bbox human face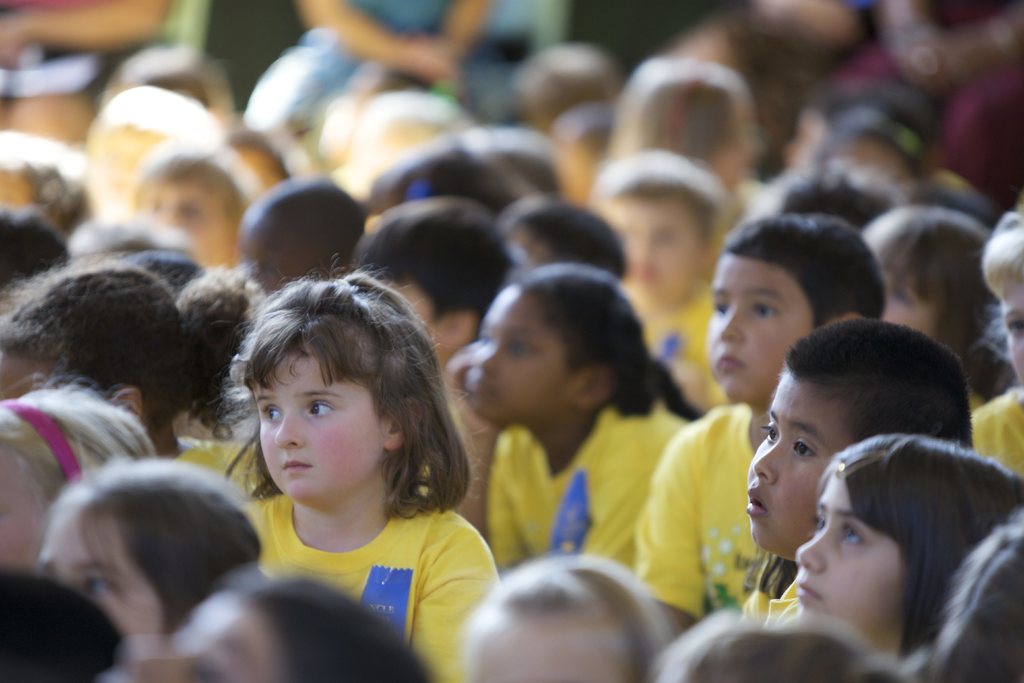
<region>145, 187, 218, 242</region>
